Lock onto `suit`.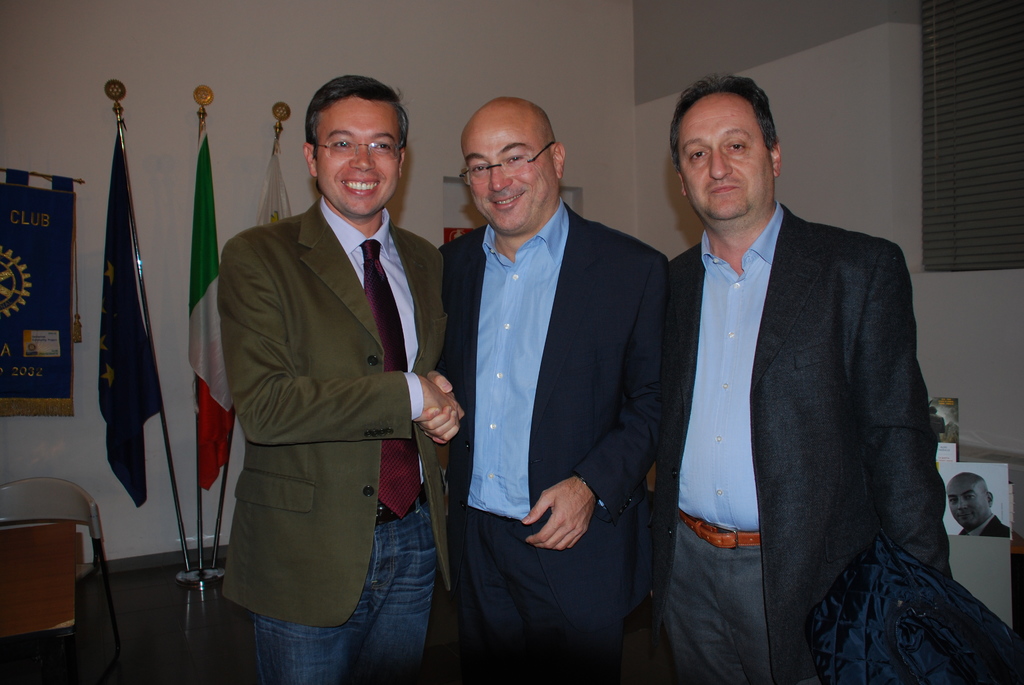
Locked: [left=956, top=515, right=1011, bottom=537].
